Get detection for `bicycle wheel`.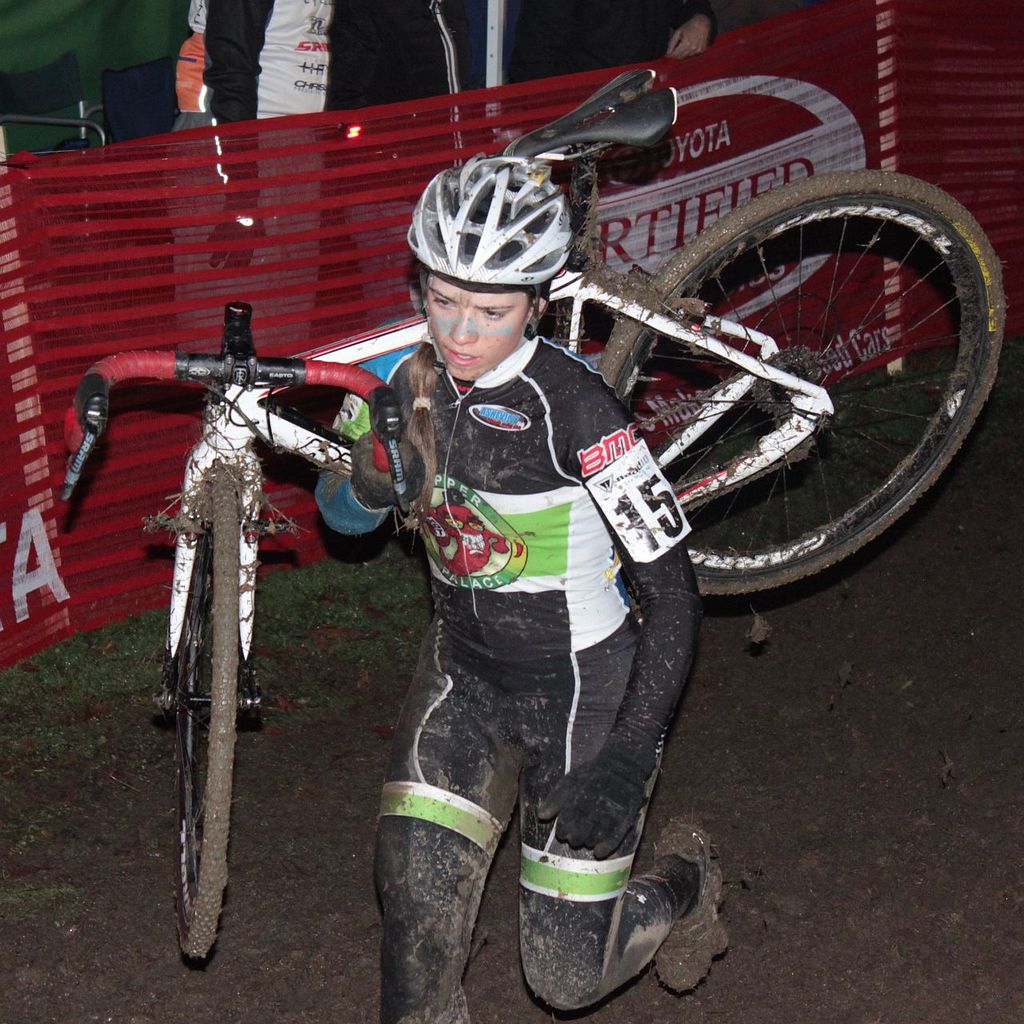
Detection: BBox(620, 122, 988, 593).
